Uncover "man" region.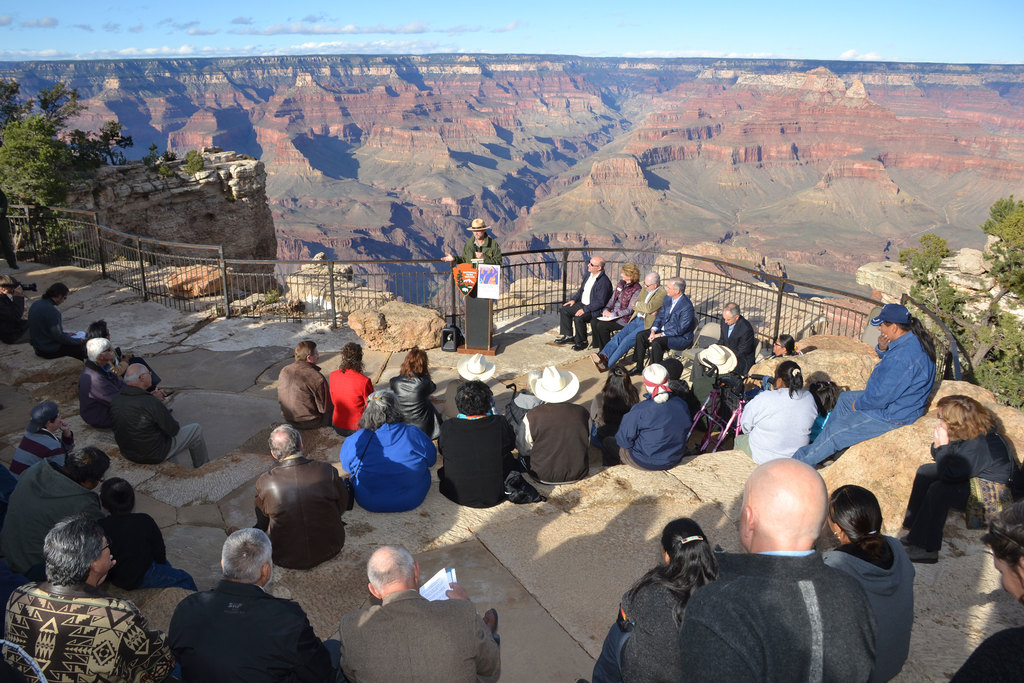
Uncovered: 1/445/100/577.
